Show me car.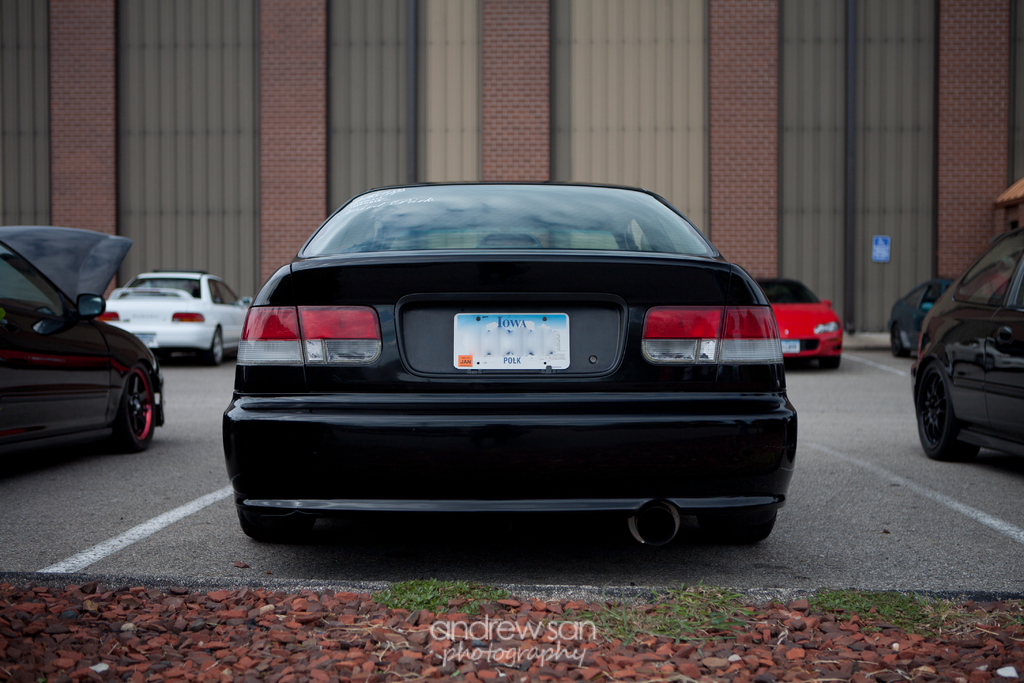
car is here: [0,224,172,453].
